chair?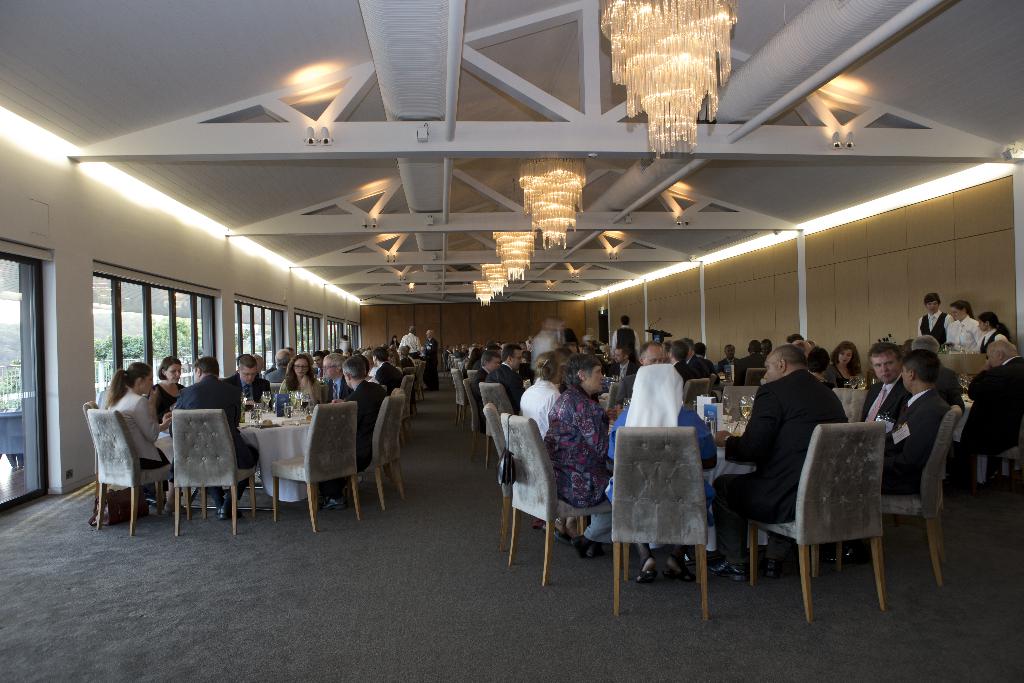
<bbox>85, 407, 191, 538</bbox>
